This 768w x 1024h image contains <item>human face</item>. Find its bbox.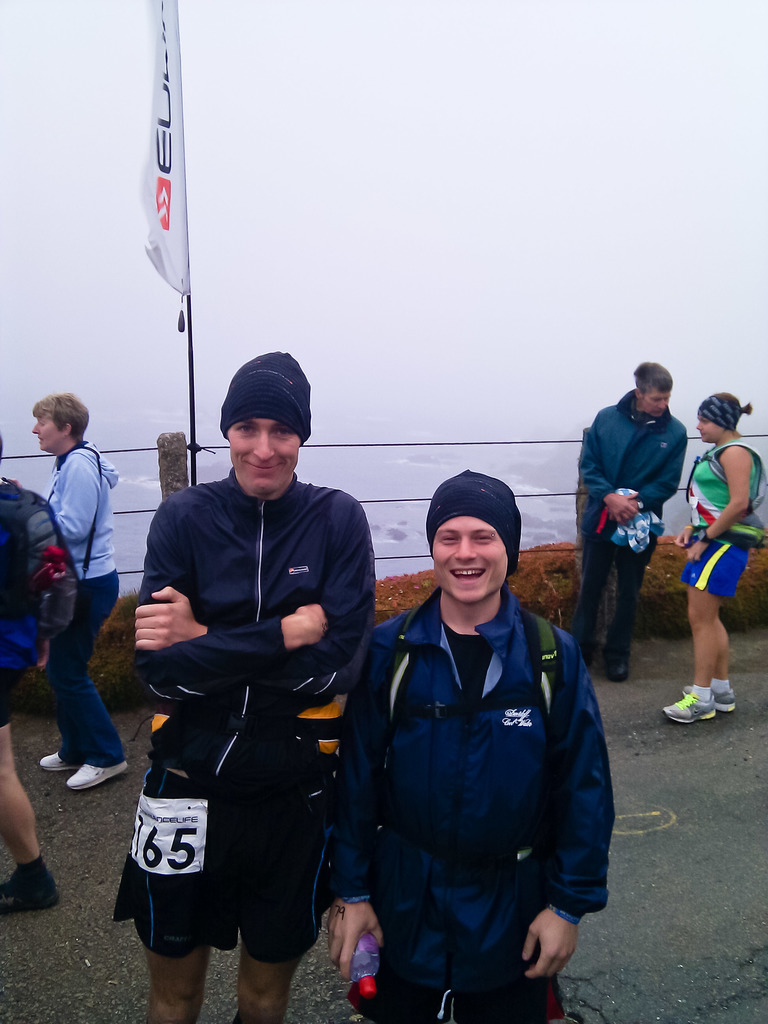
<bbox>35, 415, 67, 457</bbox>.
